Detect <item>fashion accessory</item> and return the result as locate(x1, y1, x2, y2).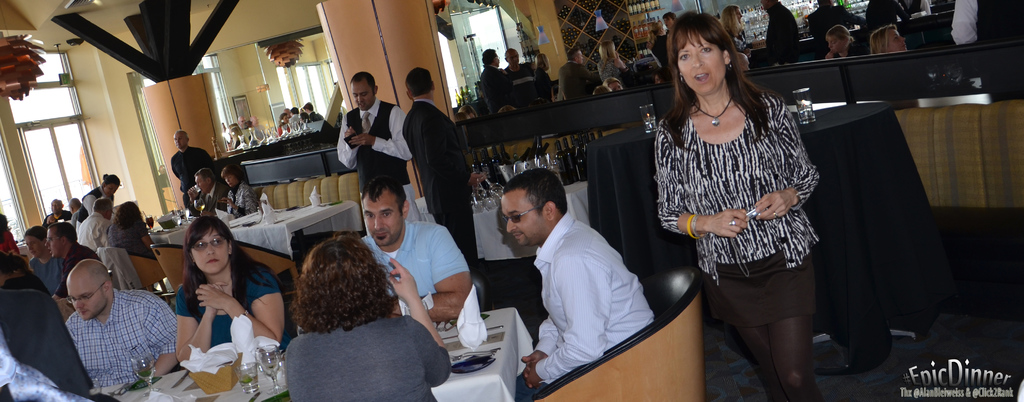
locate(729, 216, 737, 227).
